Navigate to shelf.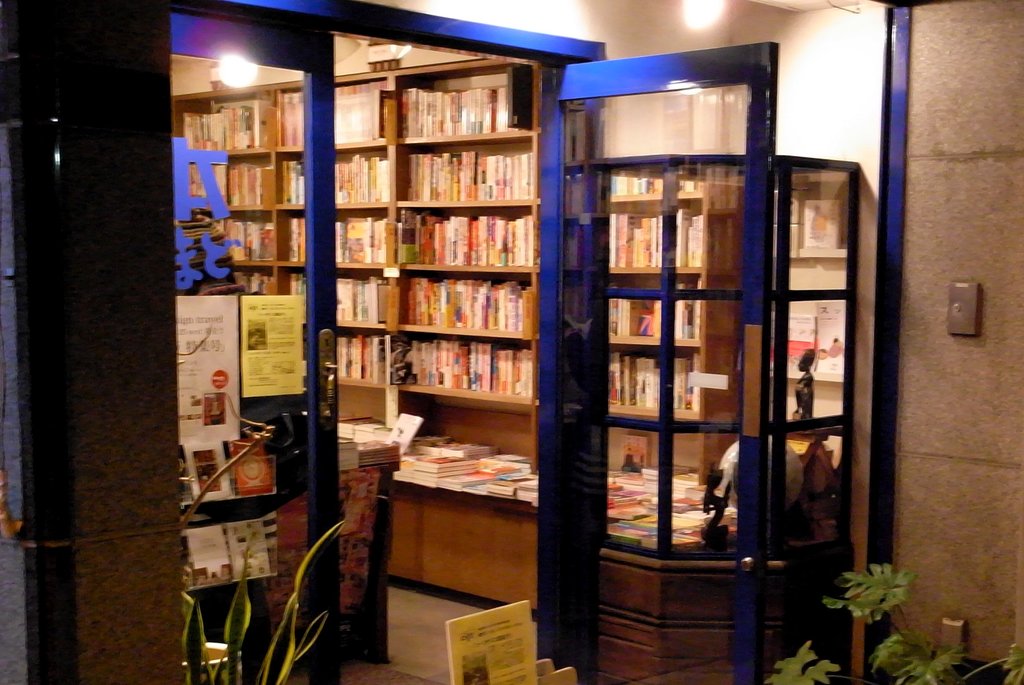
Navigation target: box=[333, 327, 391, 384].
